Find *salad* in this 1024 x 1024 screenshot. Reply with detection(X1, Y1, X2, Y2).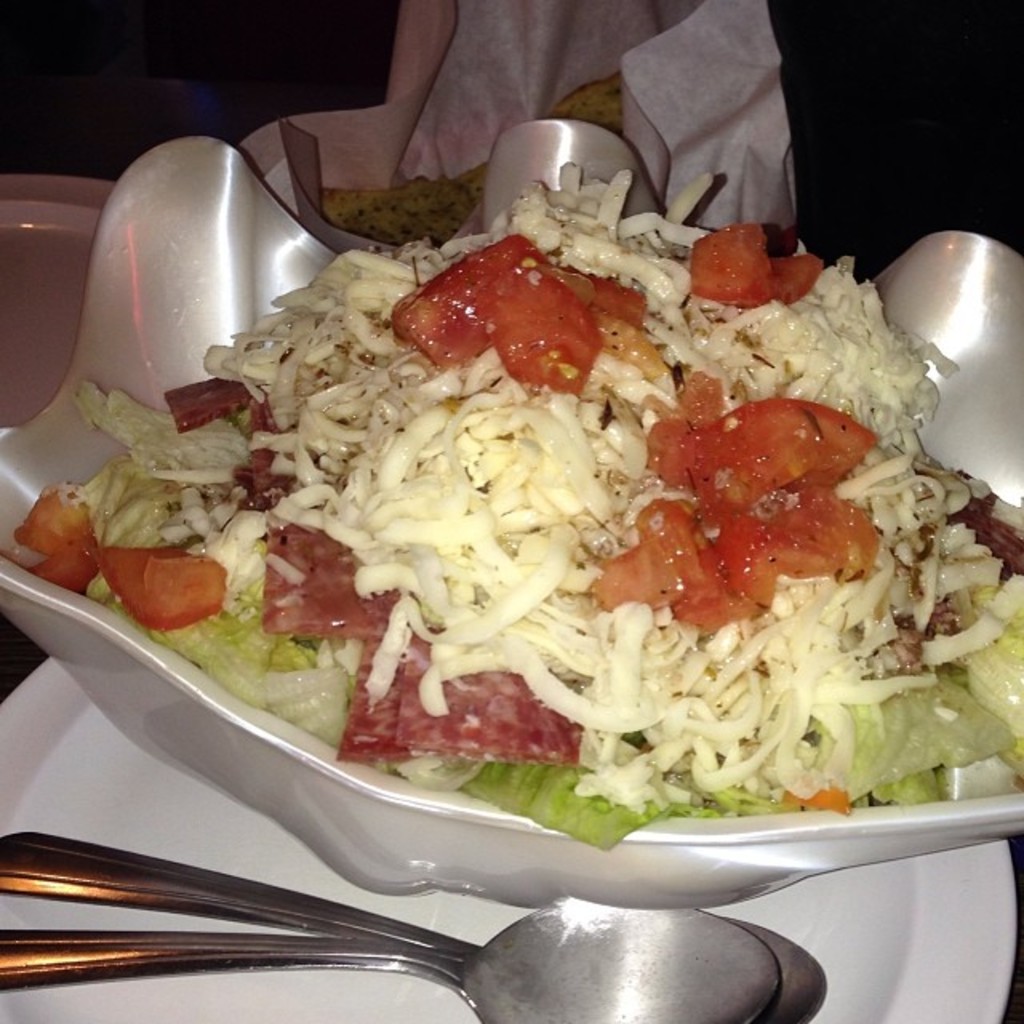
detection(0, 155, 1022, 850).
